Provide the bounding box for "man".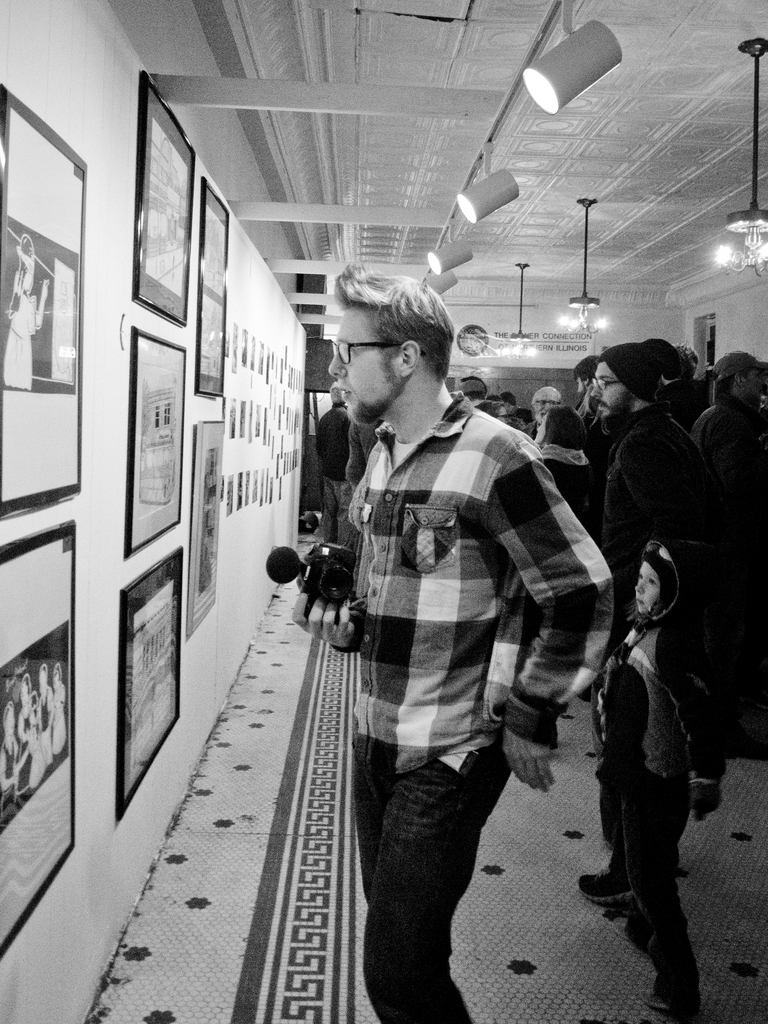
(left=653, top=338, right=701, bottom=435).
